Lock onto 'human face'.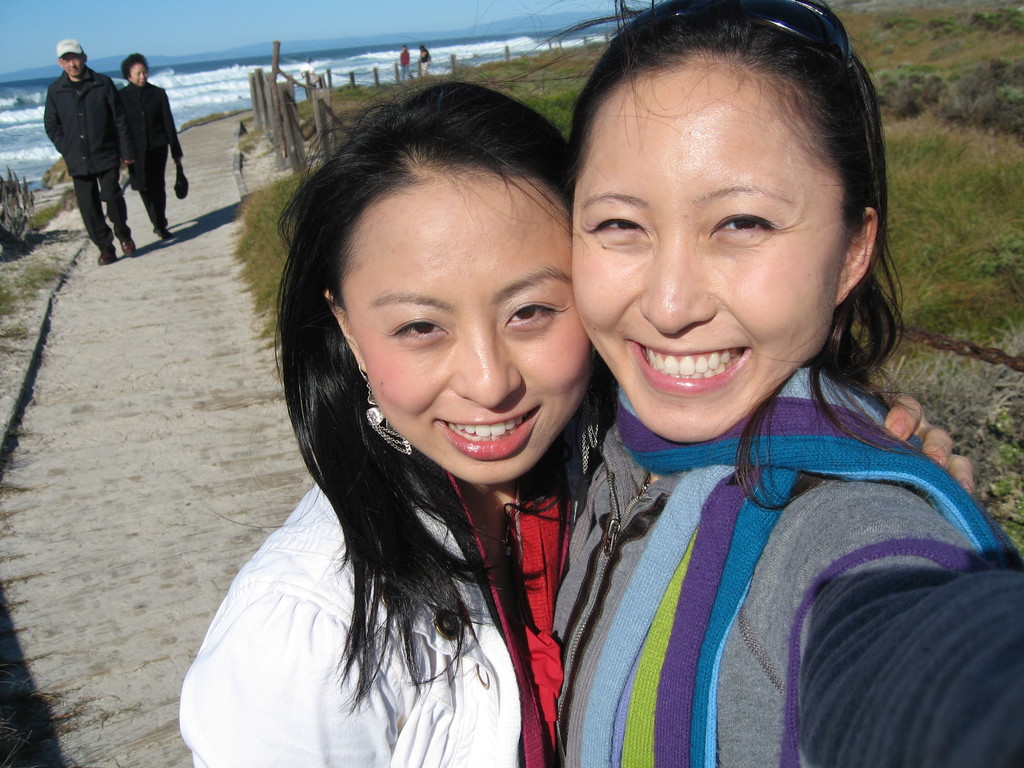
Locked: 567, 63, 841, 451.
